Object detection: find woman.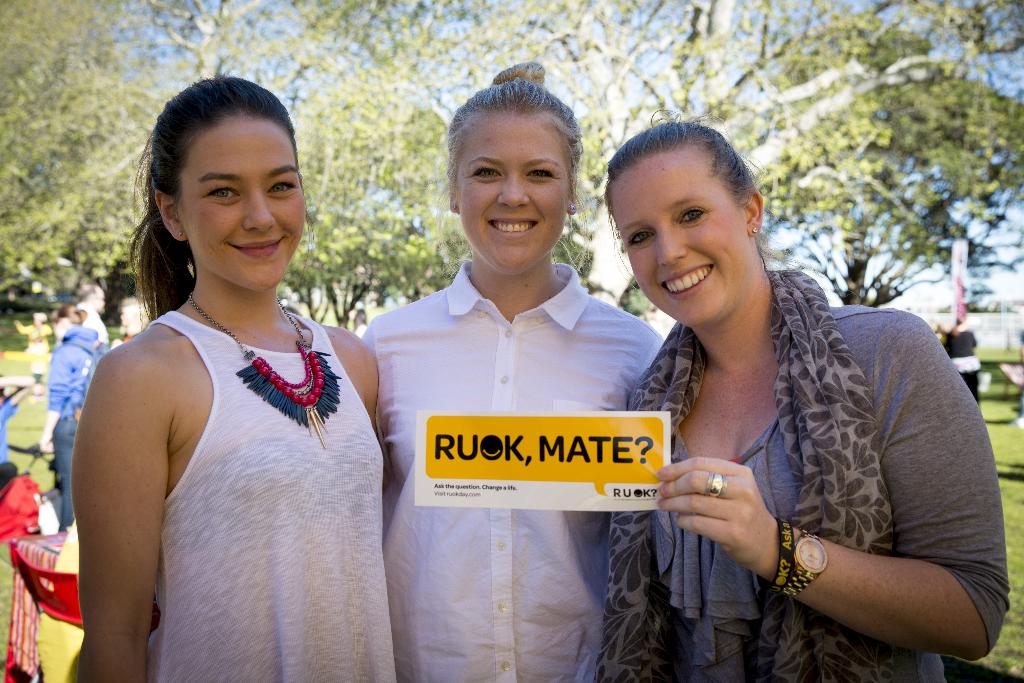
[x1=358, y1=60, x2=662, y2=682].
